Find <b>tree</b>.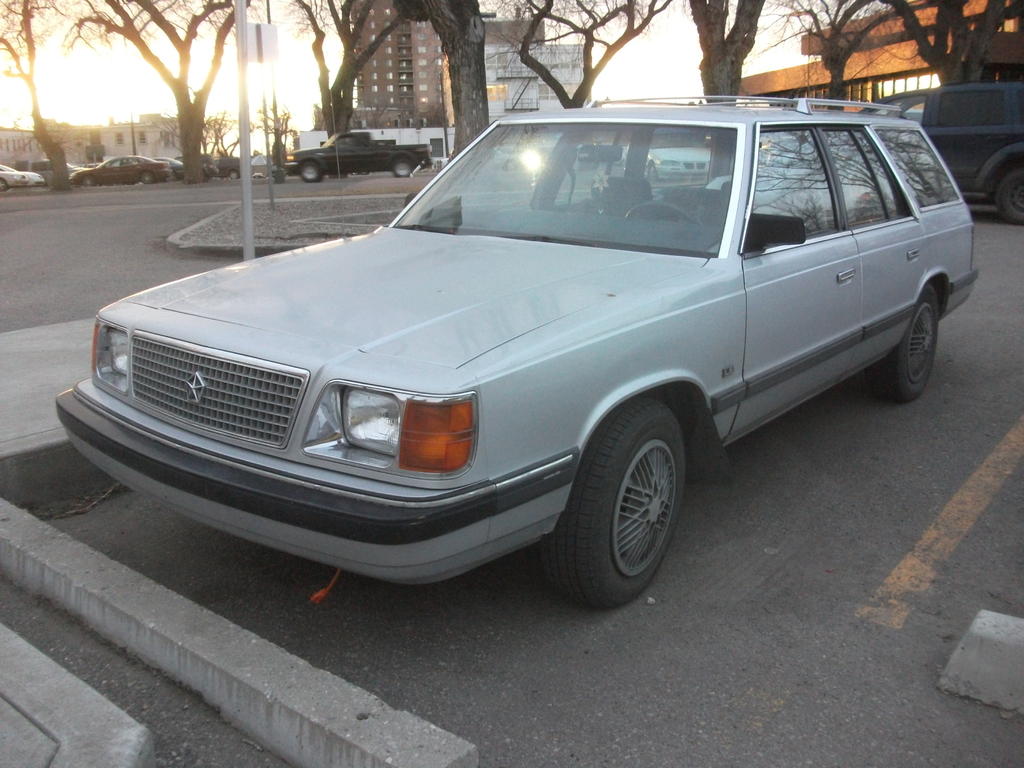
<region>63, 0, 250, 182</region>.
